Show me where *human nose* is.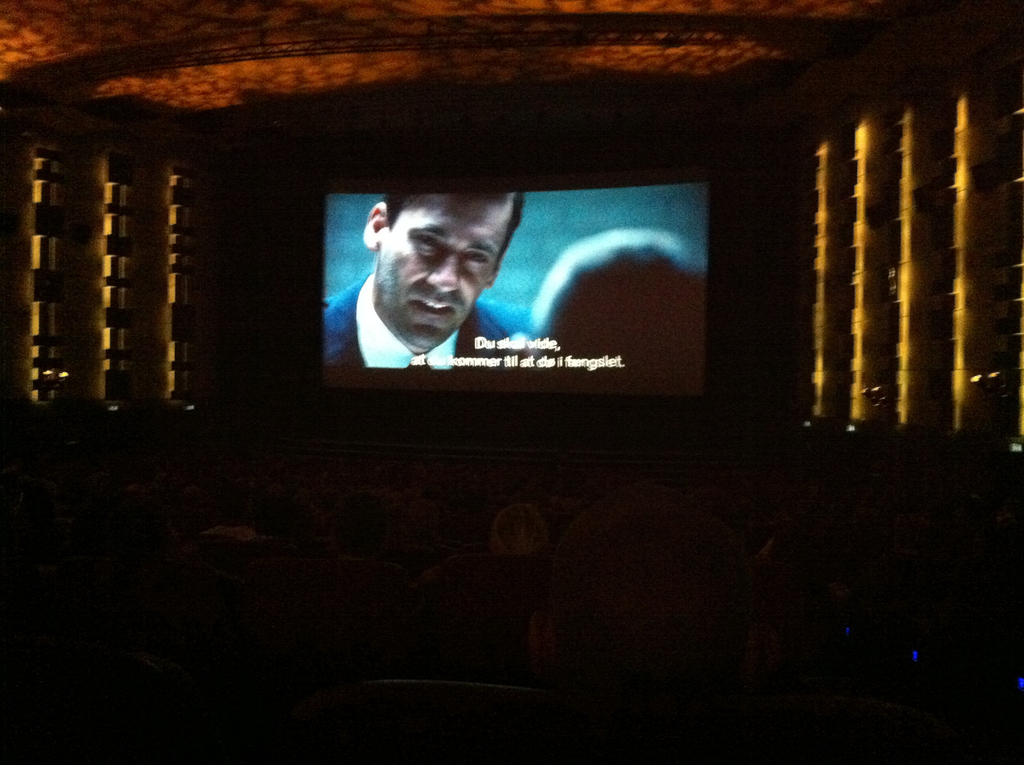
*human nose* is at [427,252,458,294].
